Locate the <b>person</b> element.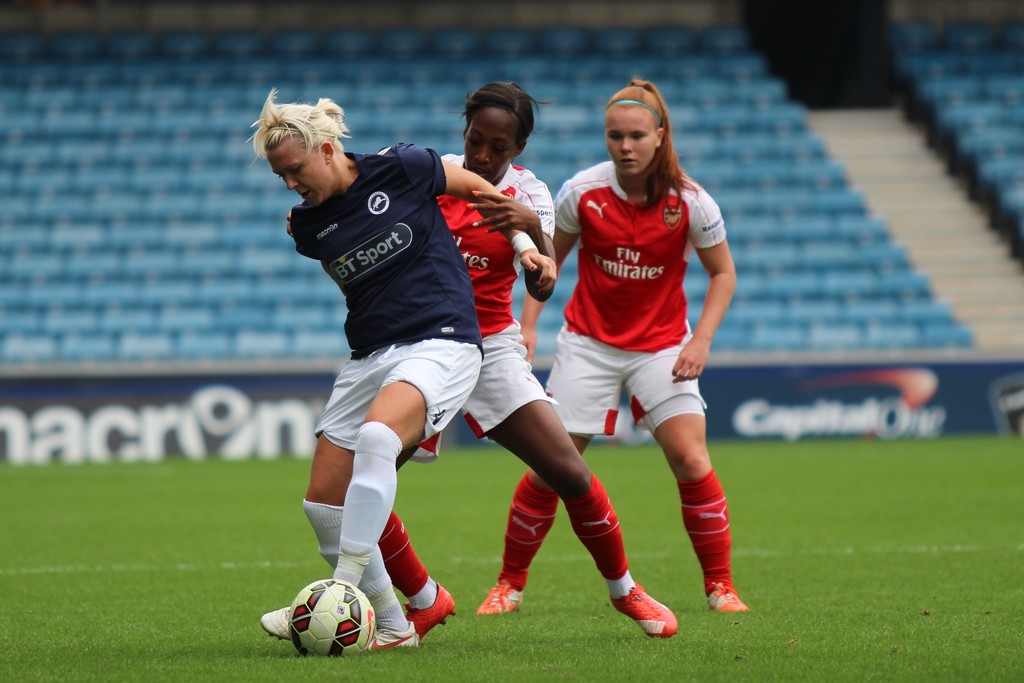
Element bbox: {"x1": 364, "y1": 67, "x2": 687, "y2": 650}.
